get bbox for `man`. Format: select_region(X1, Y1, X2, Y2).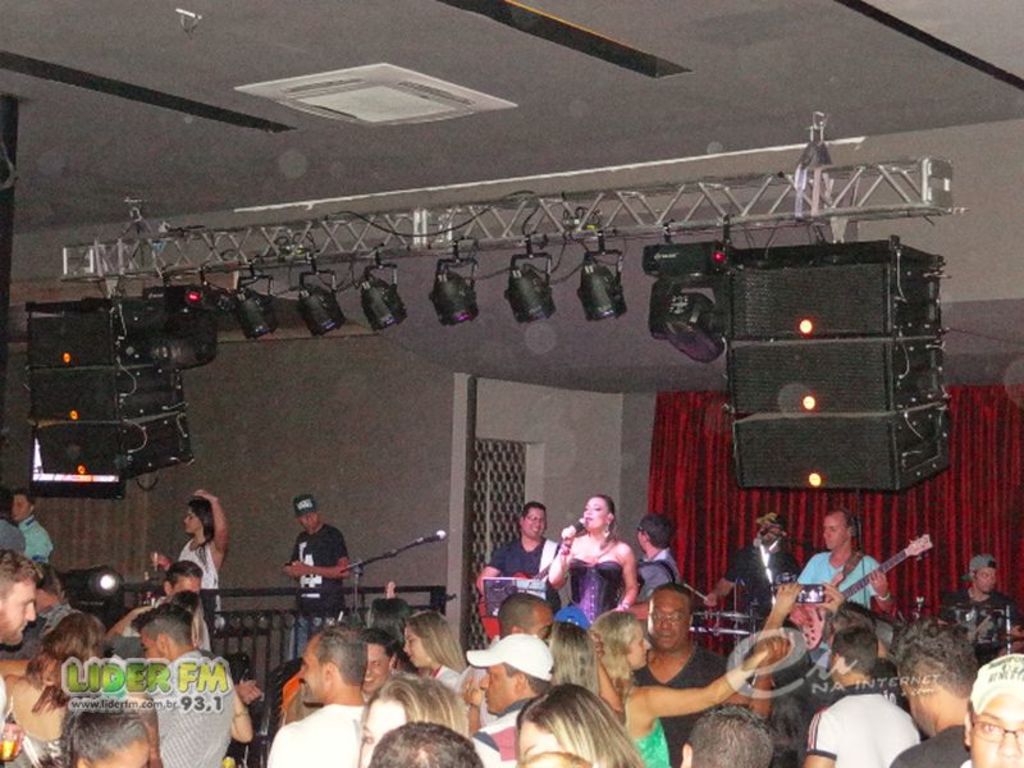
select_region(963, 650, 1023, 767).
